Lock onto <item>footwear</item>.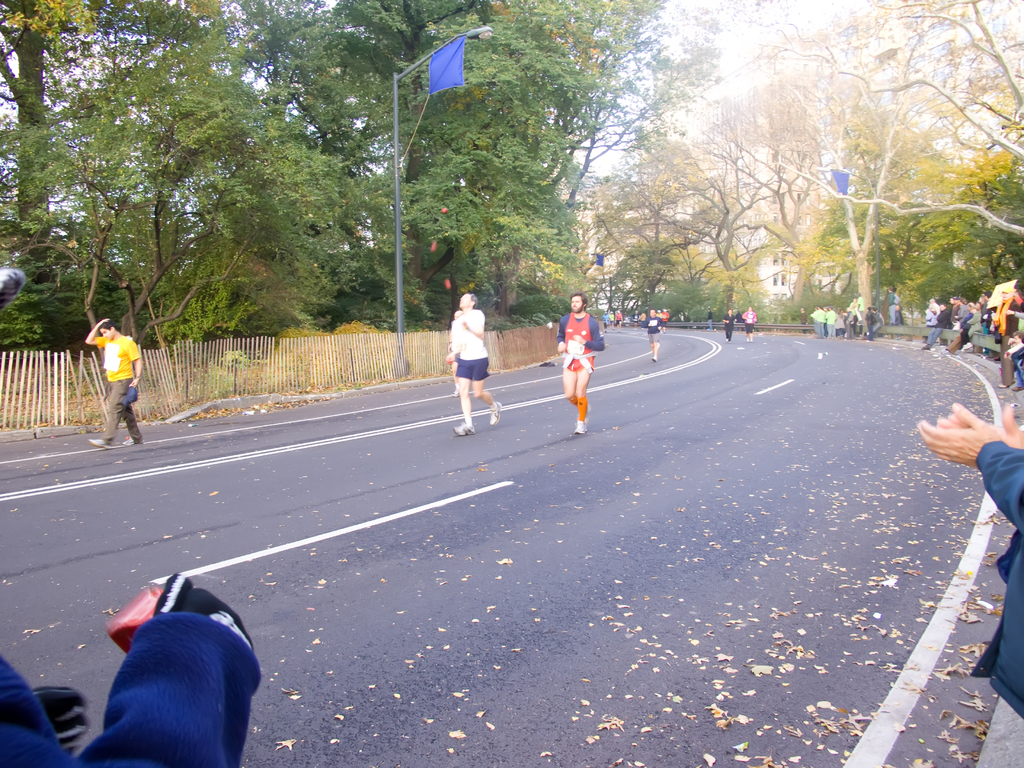
Locked: BBox(488, 401, 504, 424).
